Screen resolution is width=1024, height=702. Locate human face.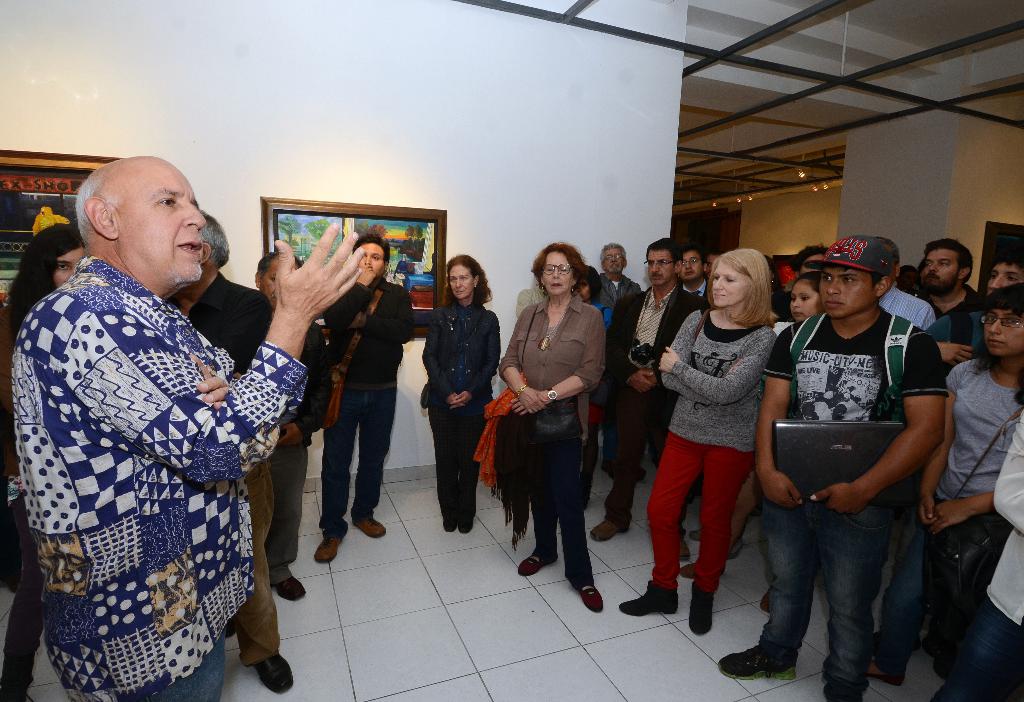
{"left": 543, "top": 250, "right": 570, "bottom": 297}.
